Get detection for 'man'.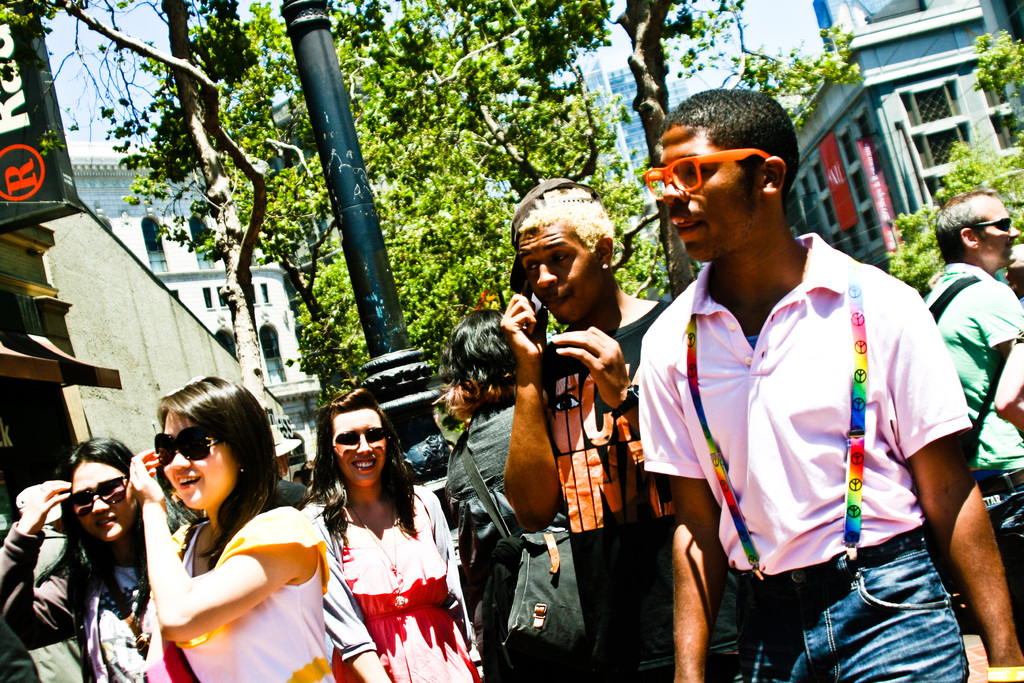
Detection: x1=501, y1=177, x2=683, y2=681.
